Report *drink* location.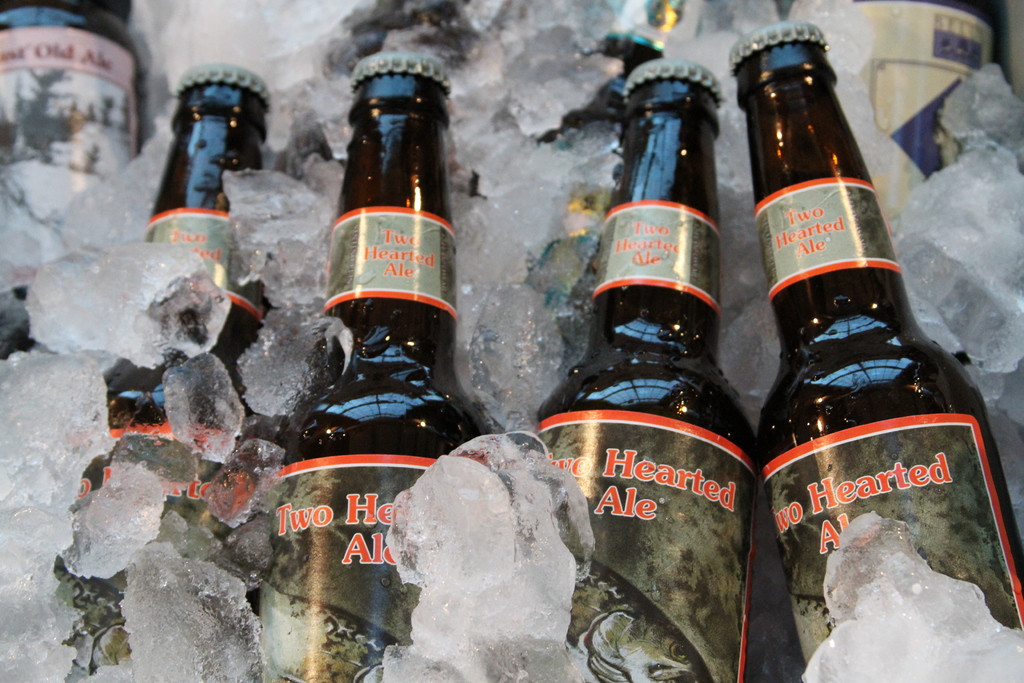
Report: <box>262,46,479,682</box>.
